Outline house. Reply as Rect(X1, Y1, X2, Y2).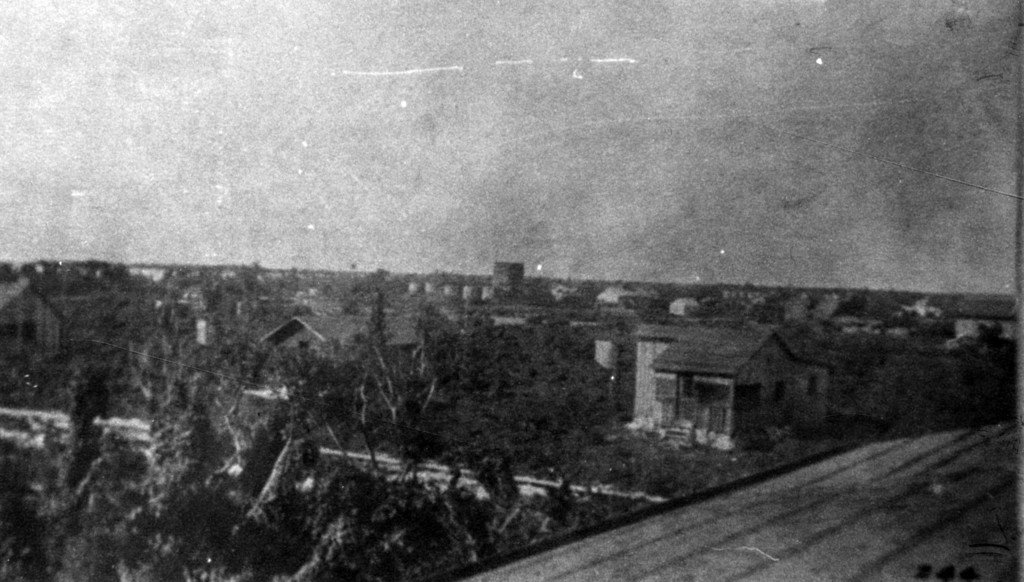
Rect(0, 277, 73, 363).
